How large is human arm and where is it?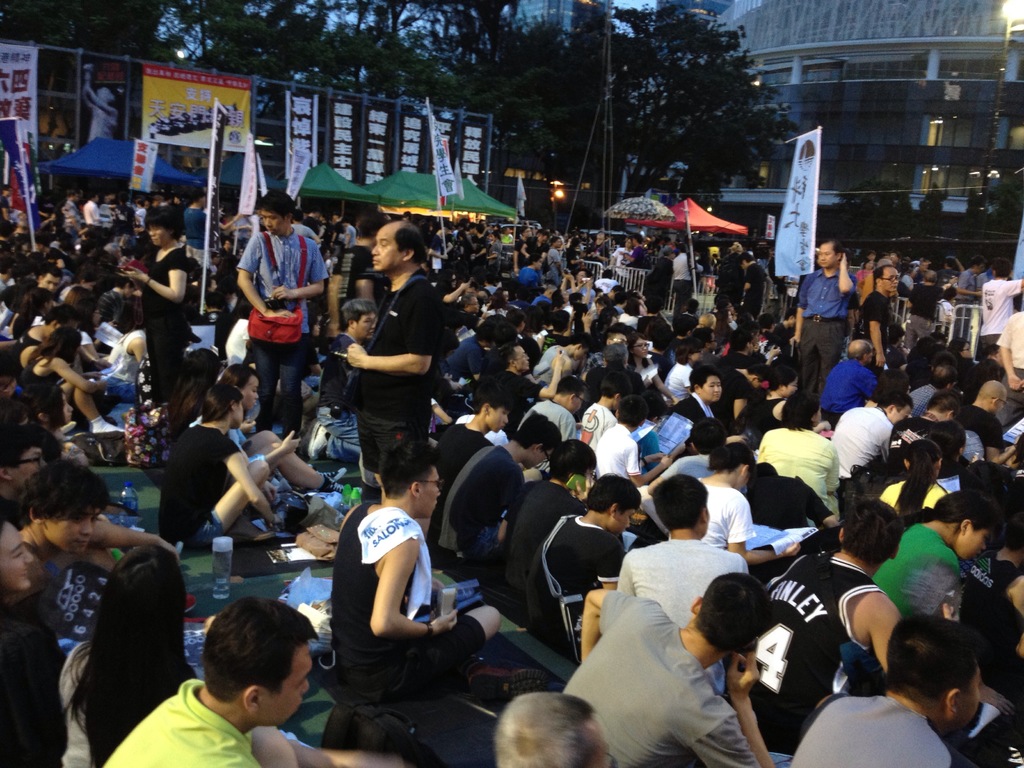
Bounding box: left=809, top=497, right=836, bottom=525.
